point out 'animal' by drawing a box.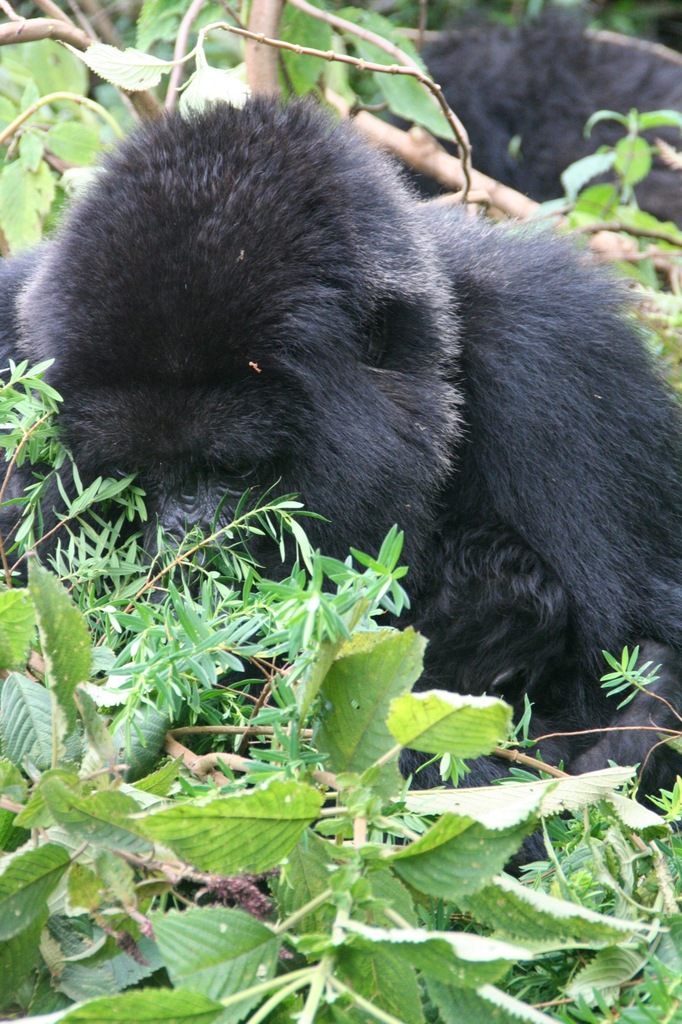
bbox=[0, 83, 681, 888].
